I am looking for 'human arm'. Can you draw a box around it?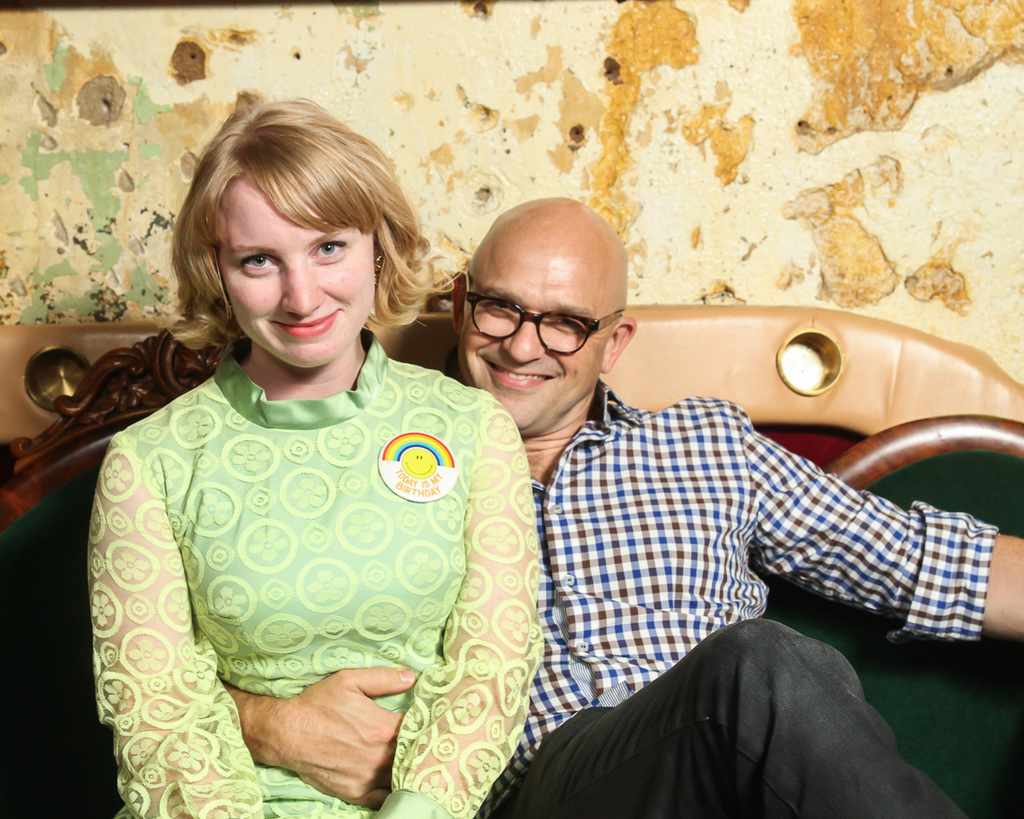
Sure, the bounding box is rect(365, 419, 538, 818).
